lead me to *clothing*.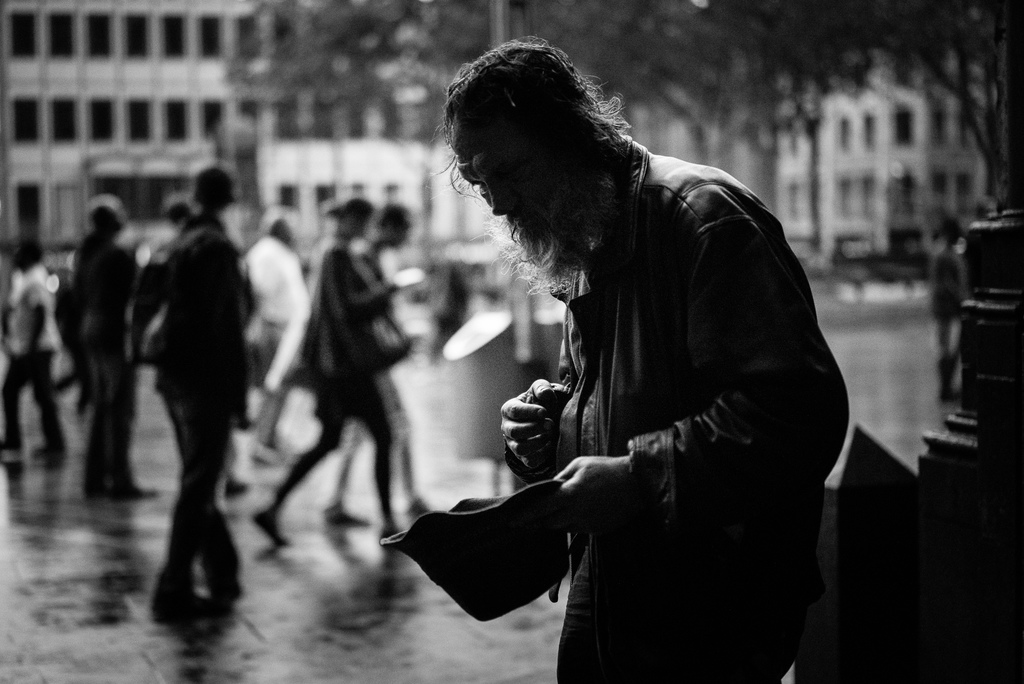
Lead to box=[0, 270, 51, 448].
